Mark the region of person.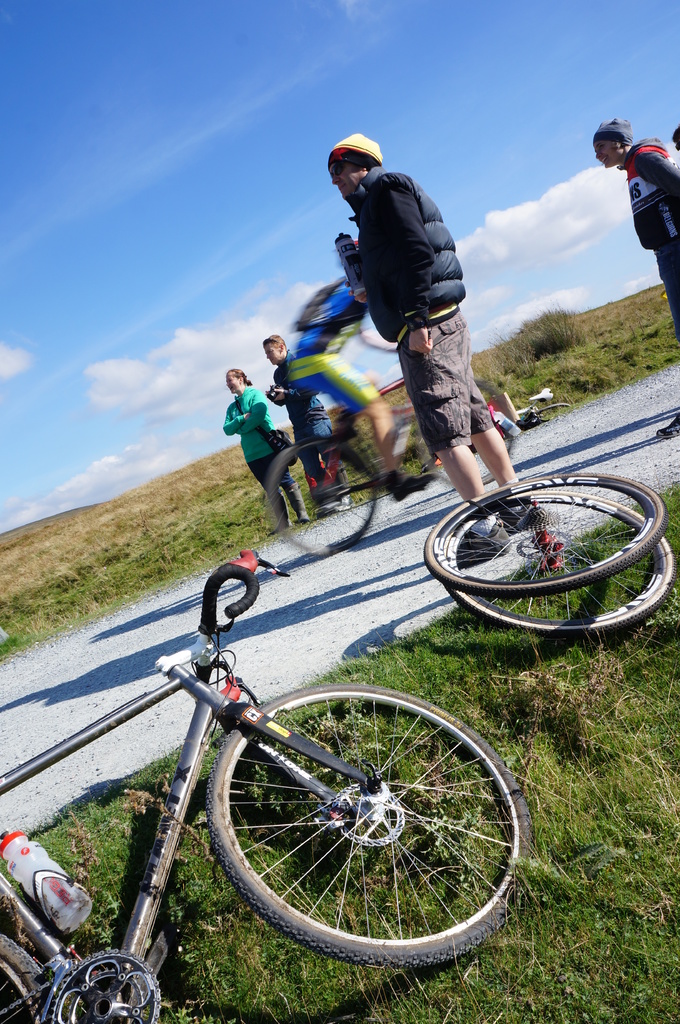
Region: pyautogui.locateOnScreen(589, 120, 679, 342).
